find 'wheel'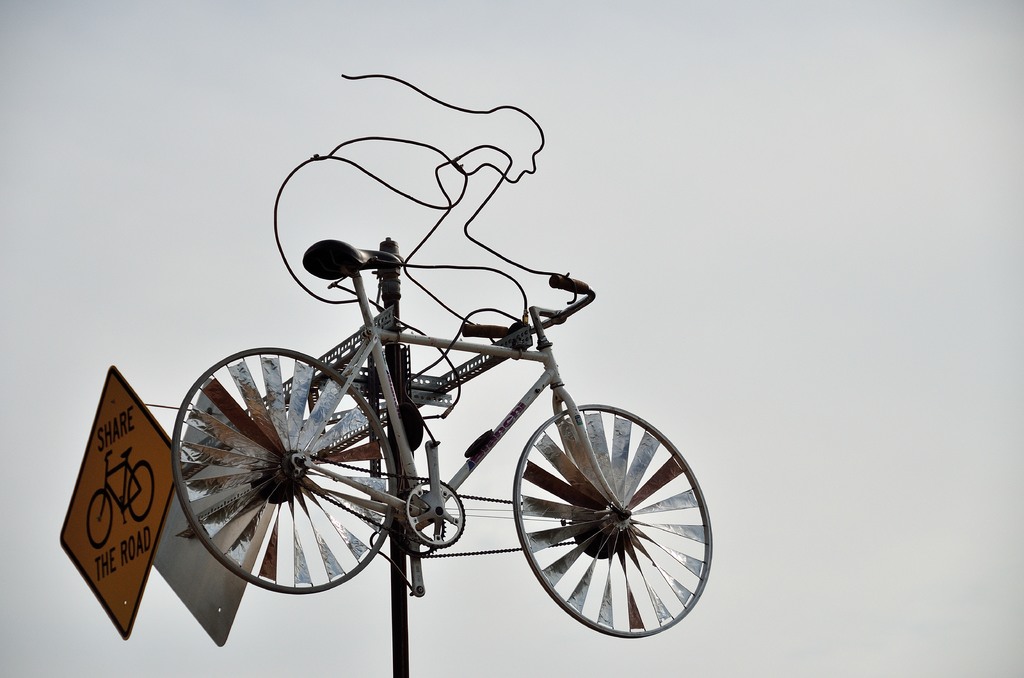
locate(405, 480, 467, 550)
